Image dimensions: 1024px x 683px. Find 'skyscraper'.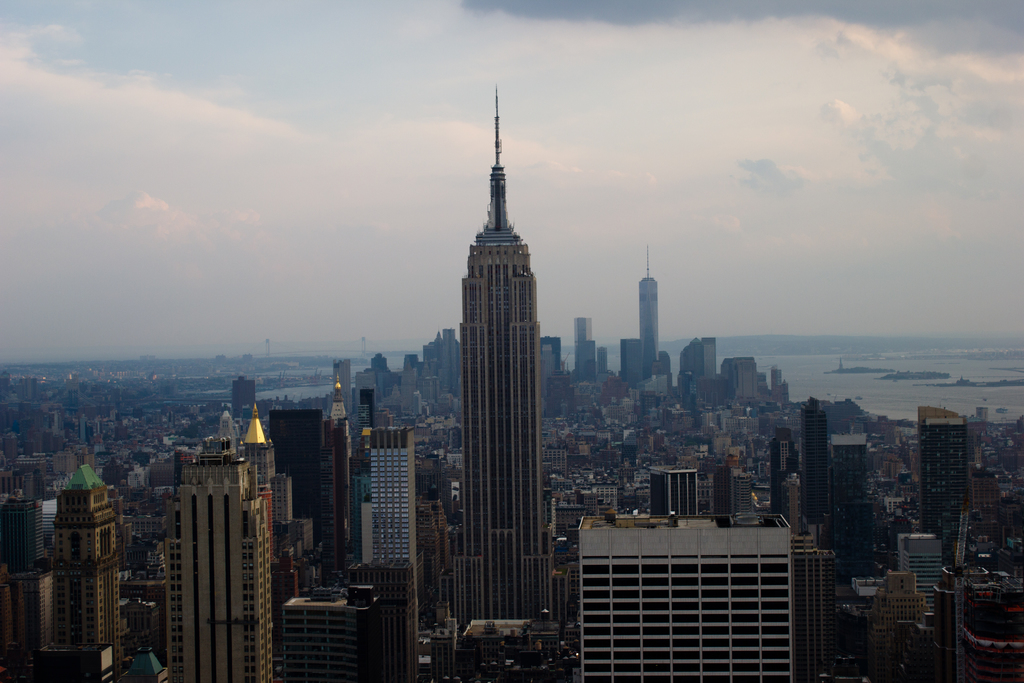
rect(569, 315, 598, 374).
